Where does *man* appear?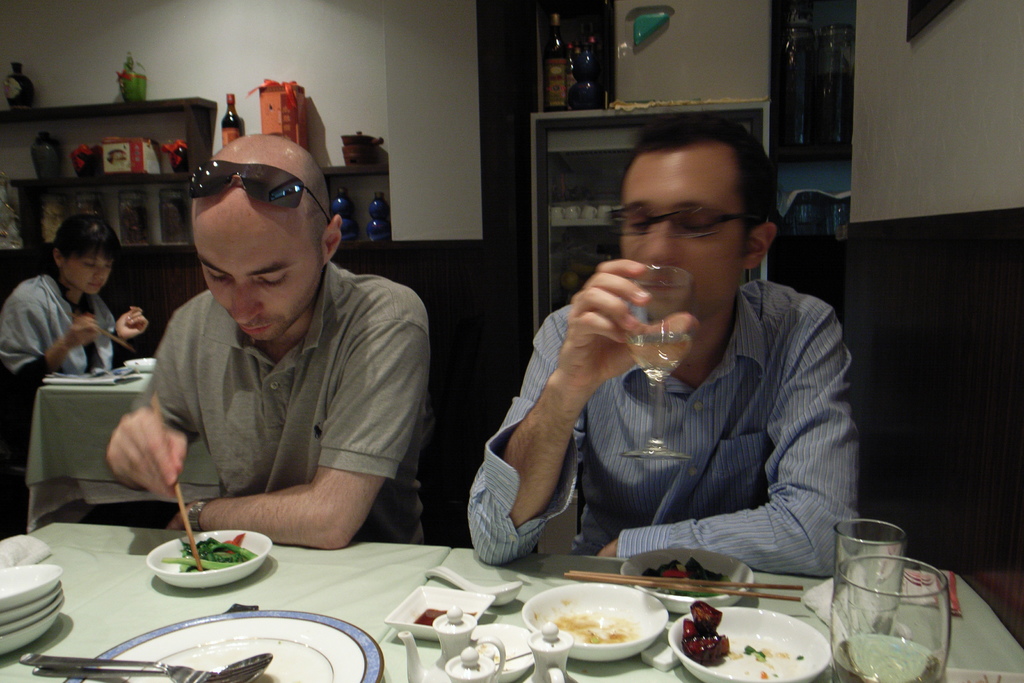
Appears at l=9, t=202, r=163, b=398.
